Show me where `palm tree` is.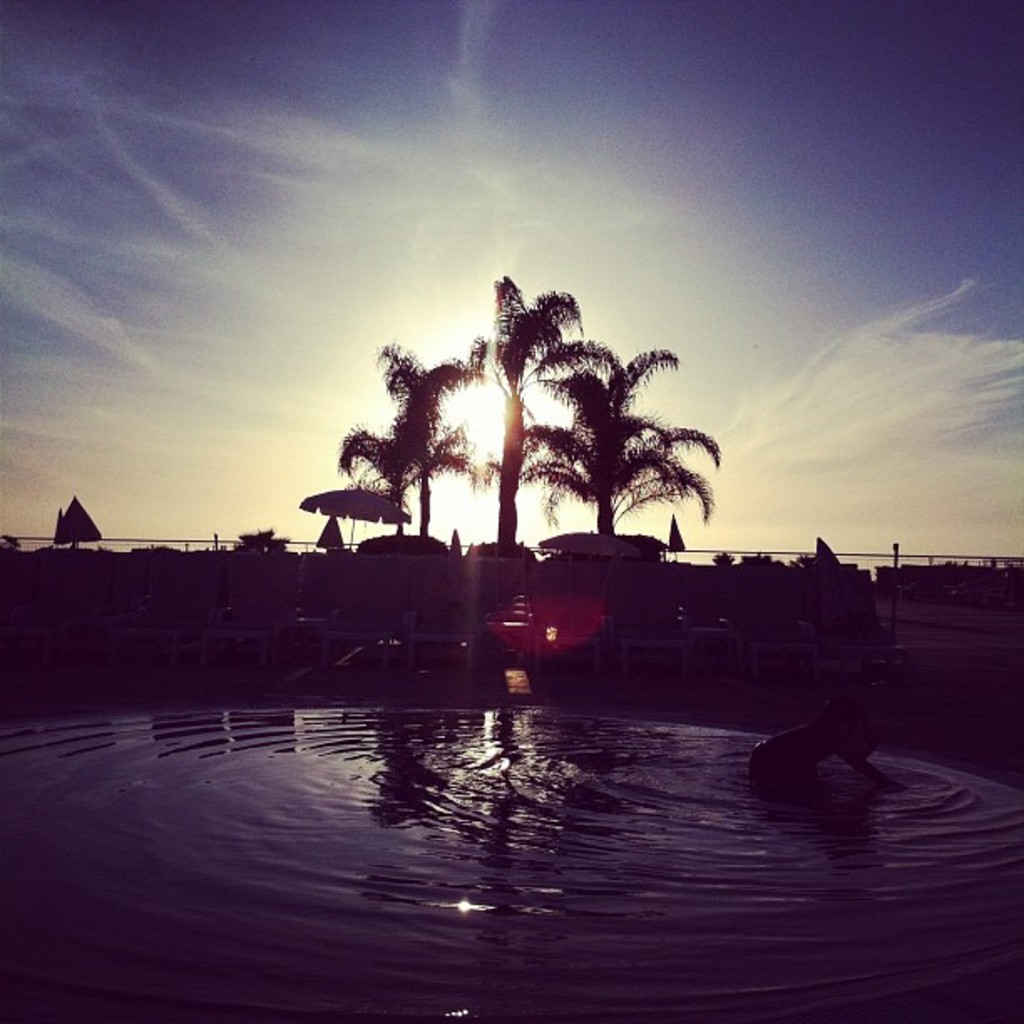
`palm tree` is at [331,412,484,537].
